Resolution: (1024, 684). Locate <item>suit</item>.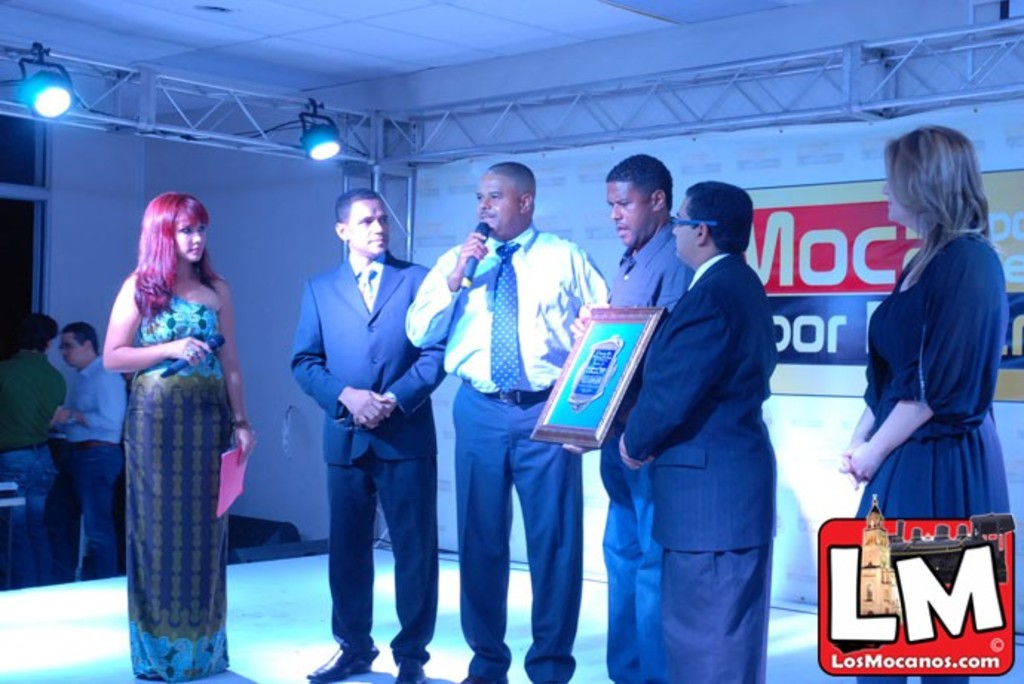
[625,255,778,683].
